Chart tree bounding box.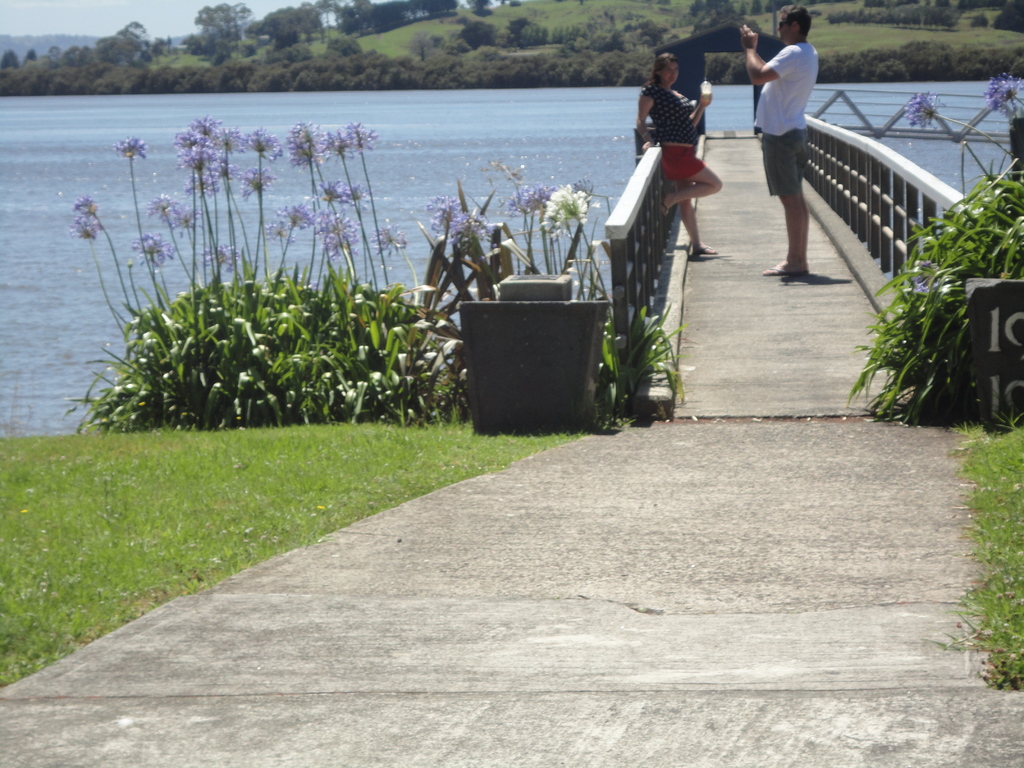
Charted: {"left": 89, "top": 18, "right": 158, "bottom": 61}.
